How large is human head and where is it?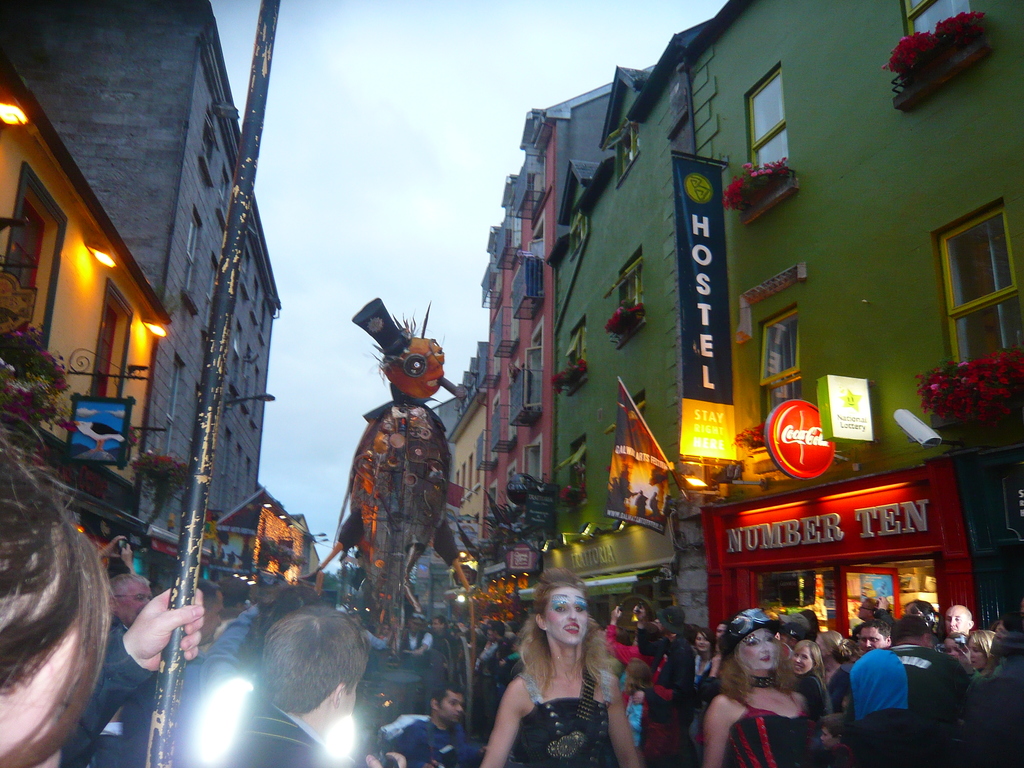
Bounding box: locate(655, 604, 689, 635).
